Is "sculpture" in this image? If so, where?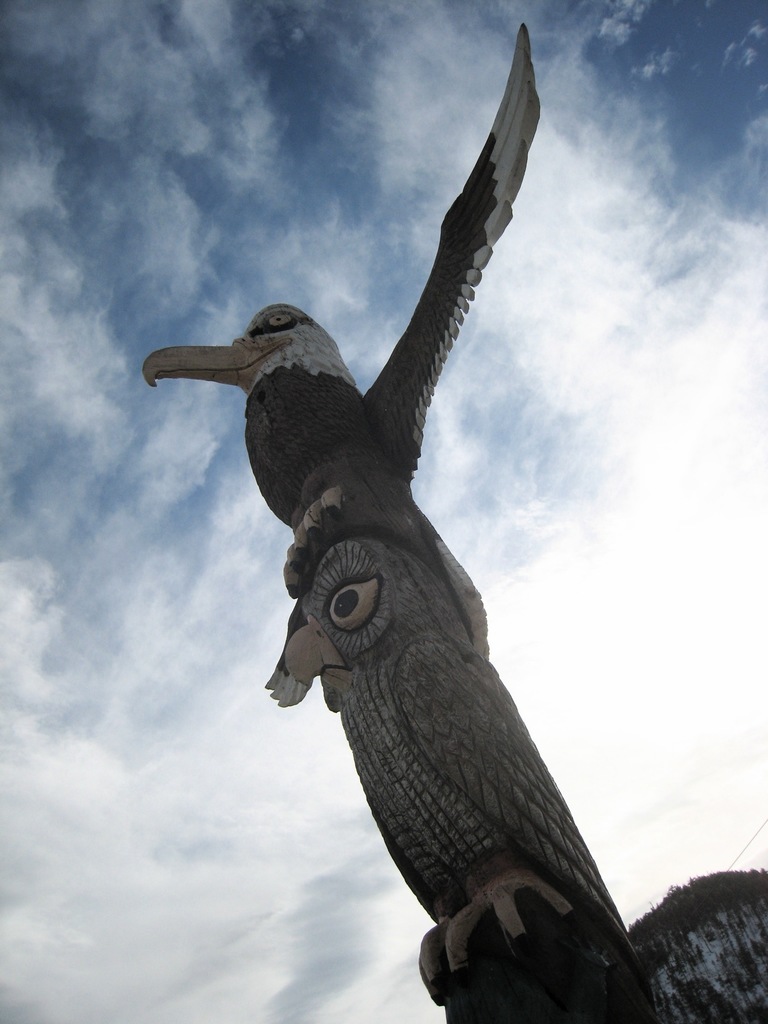
Yes, at locate(138, 15, 694, 1022).
